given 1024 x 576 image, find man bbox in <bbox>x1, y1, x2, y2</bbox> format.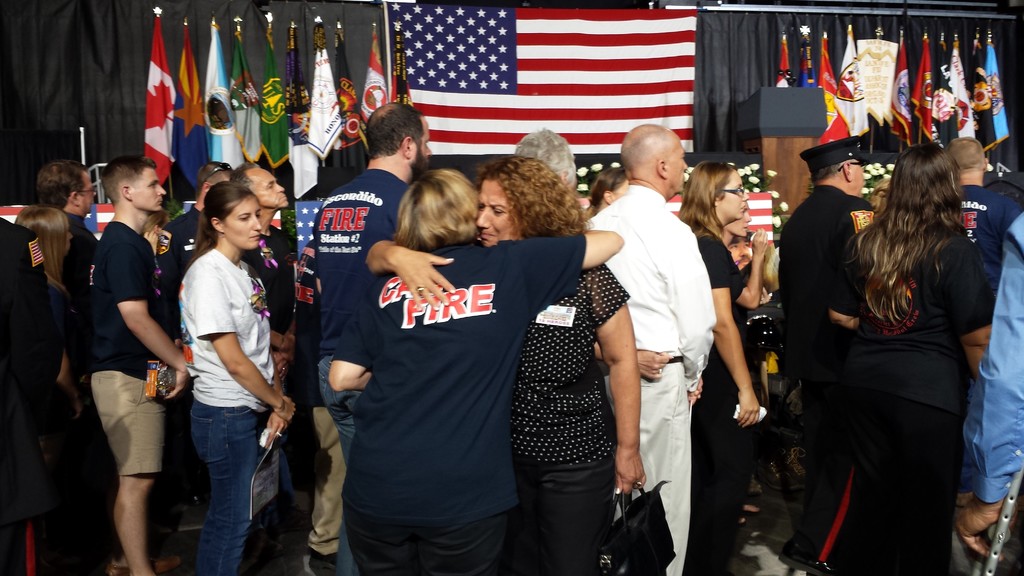
<bbox>588, 110, 726, 560</bbox>.
